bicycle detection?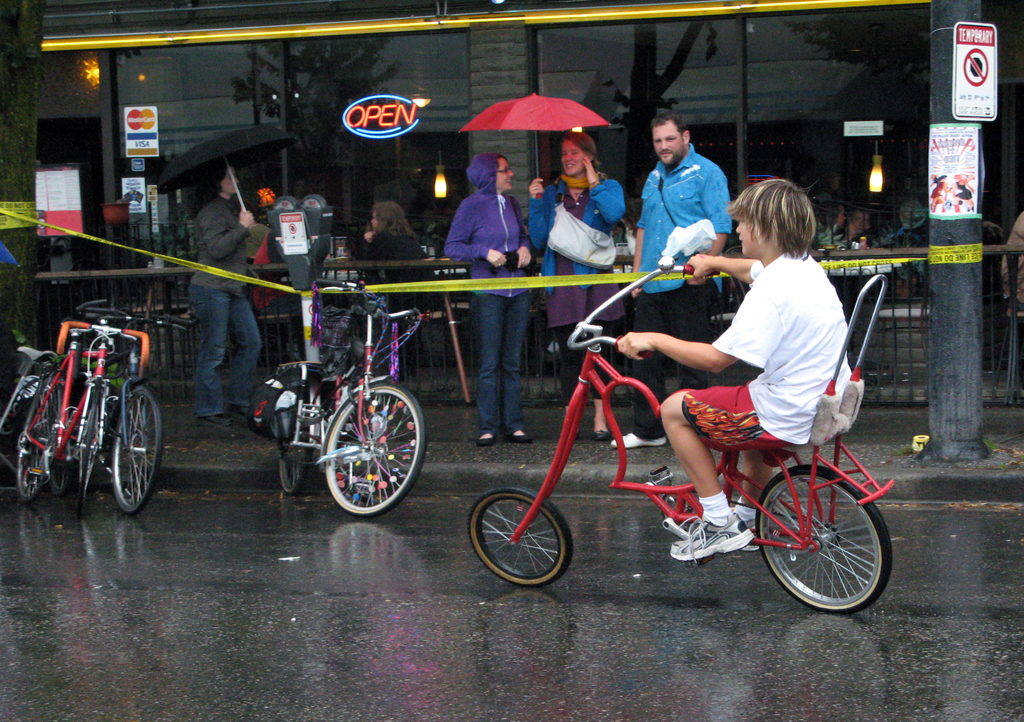
[left=72, top=297, right=202, bottom=516]
